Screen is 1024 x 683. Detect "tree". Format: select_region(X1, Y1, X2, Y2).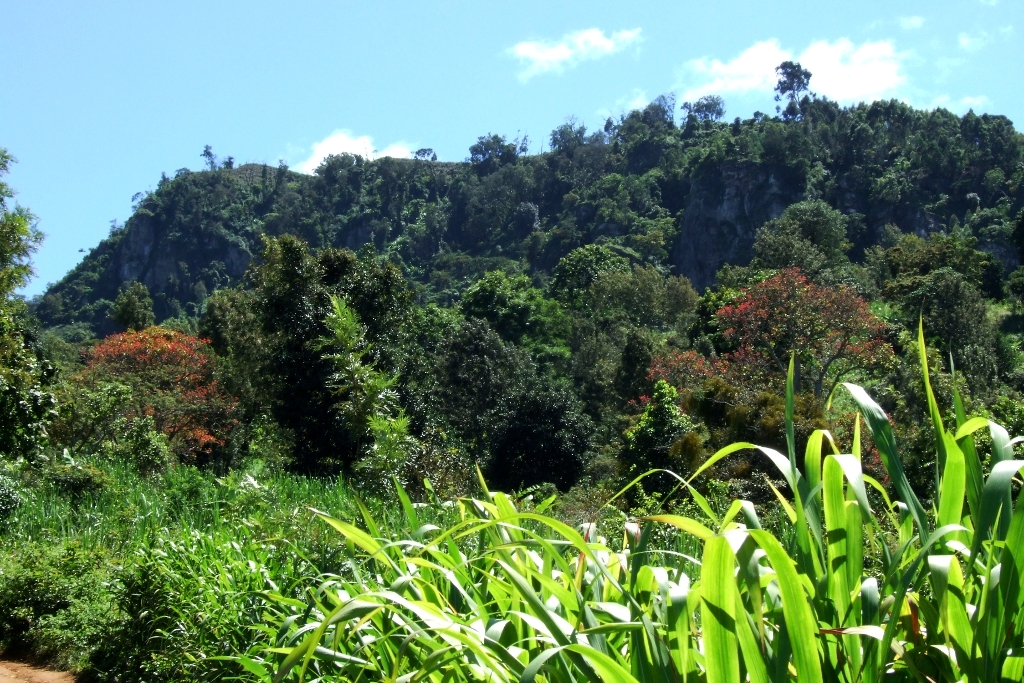
select_region(884, 220, 988, 278).
